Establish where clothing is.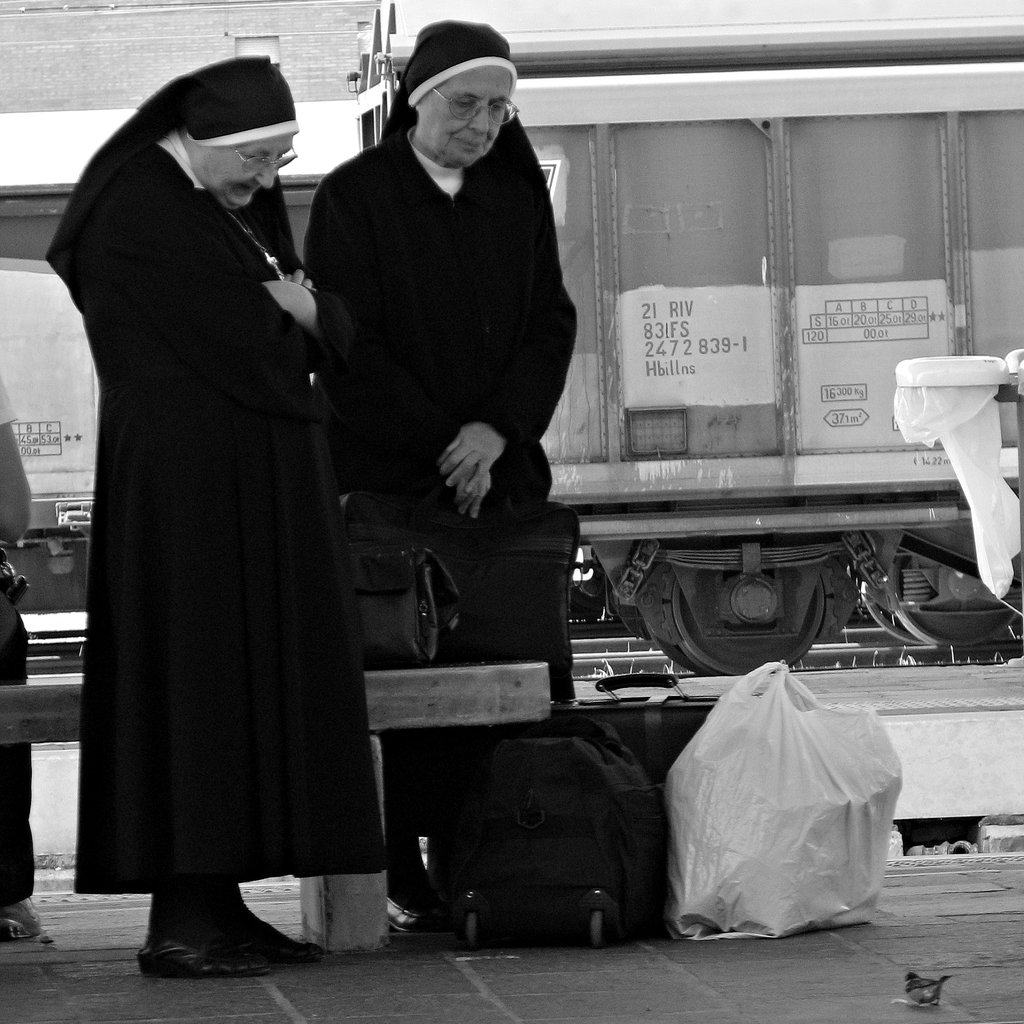
Established at <bbox>303, 22, 581, 844</bbox>.
